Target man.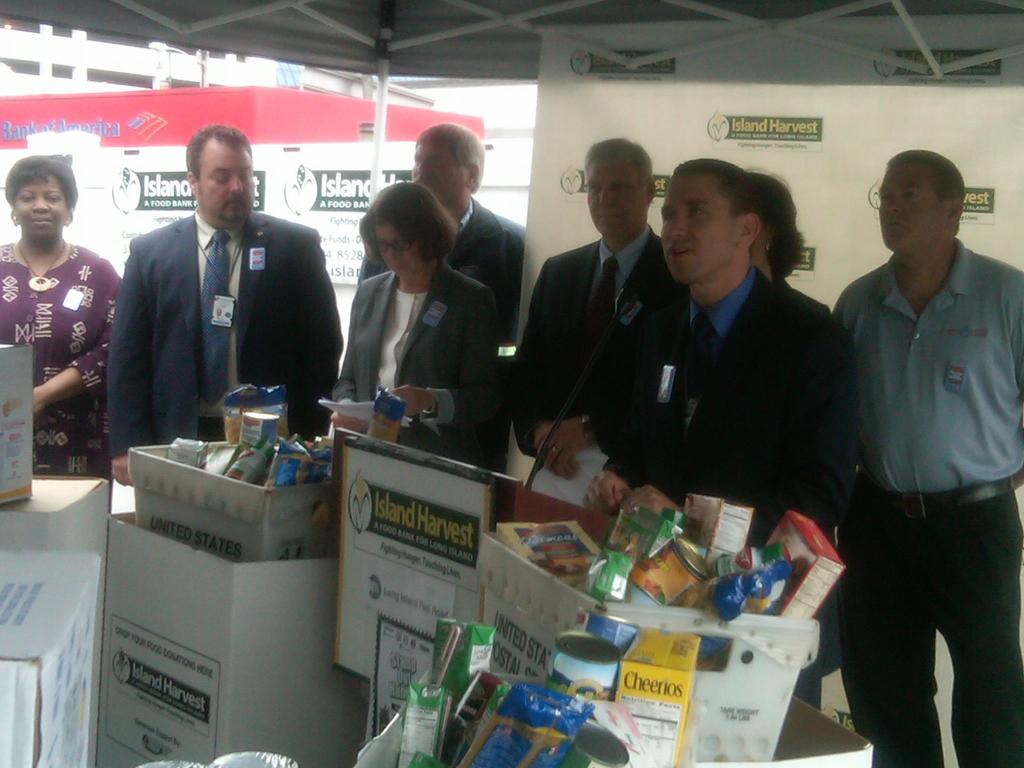
Target region: 109:124:346:485.
